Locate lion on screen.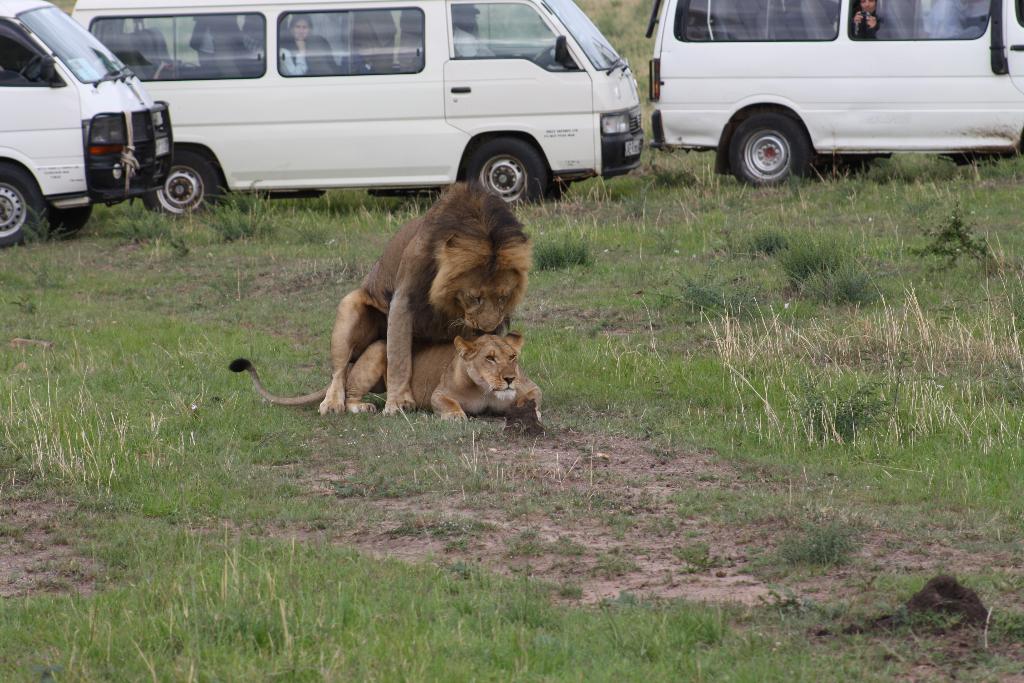
On screen at 228,329,541,420.
